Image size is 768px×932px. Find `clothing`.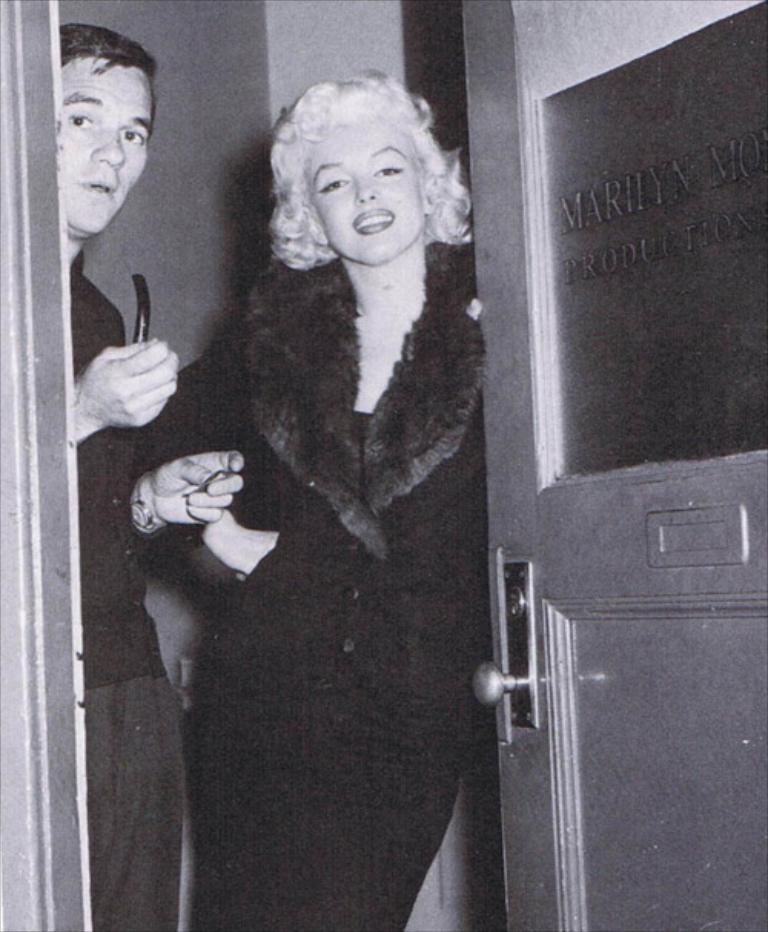
box(134, 193, 538, 931).
